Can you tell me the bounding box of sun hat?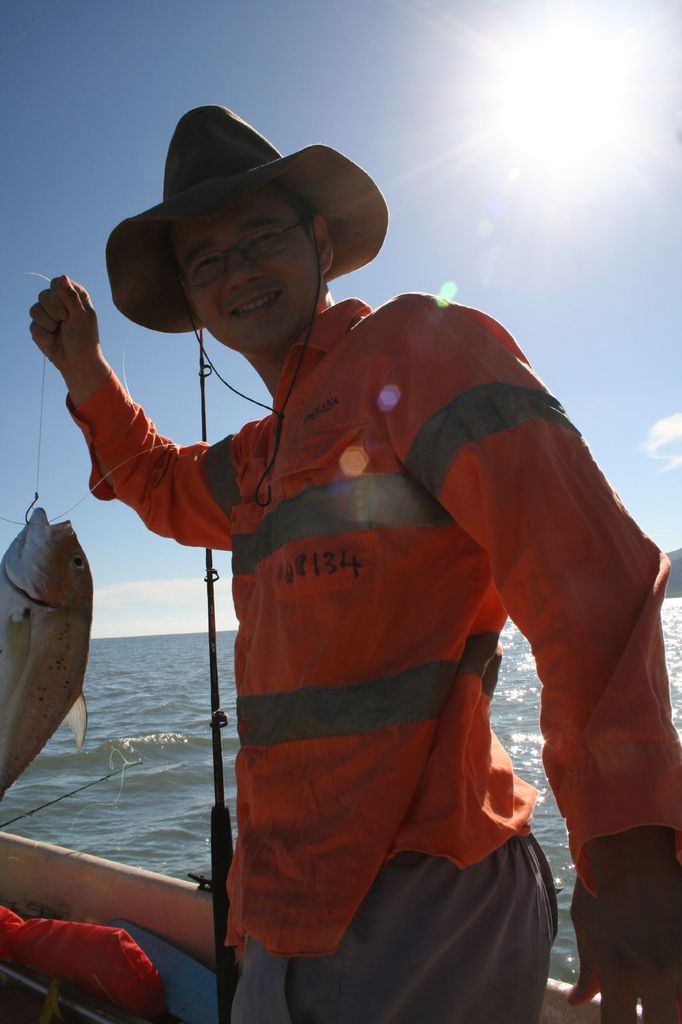
Rect(105, 102, 393, 515).
